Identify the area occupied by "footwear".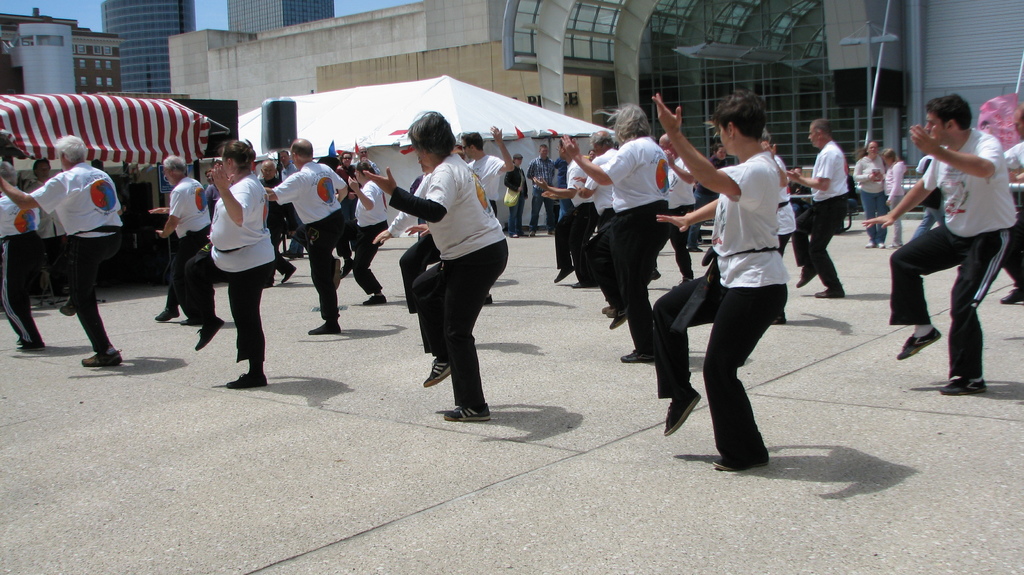
Area: [left=307, top=319, right=346, bottom=336].
